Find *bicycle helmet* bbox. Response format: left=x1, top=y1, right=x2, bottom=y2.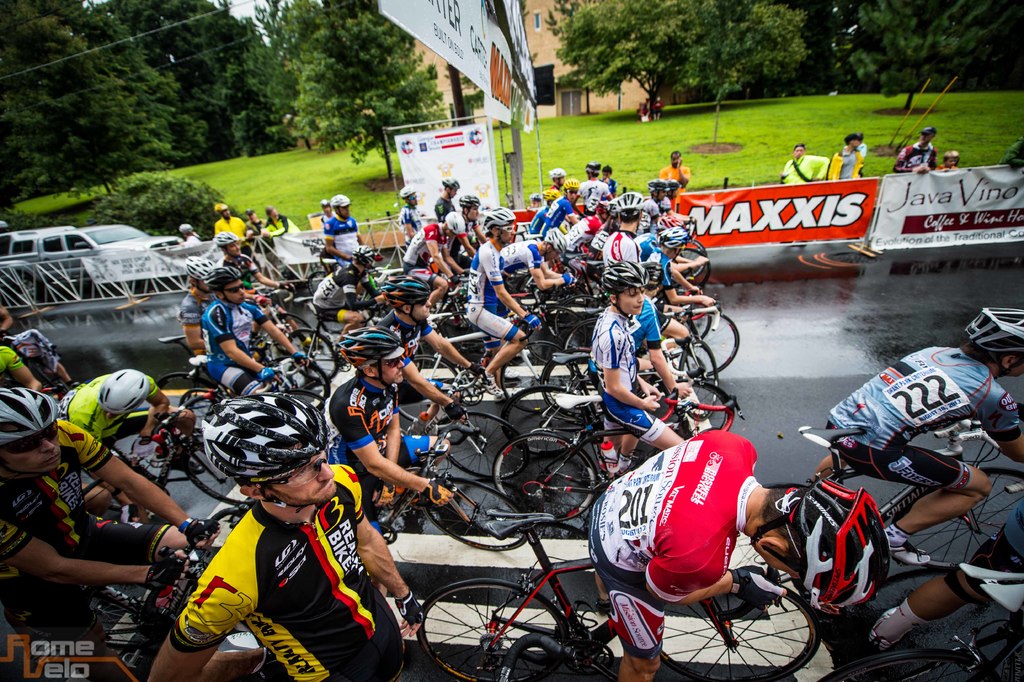
left=963, top=308, right=1023, bottom=360.
